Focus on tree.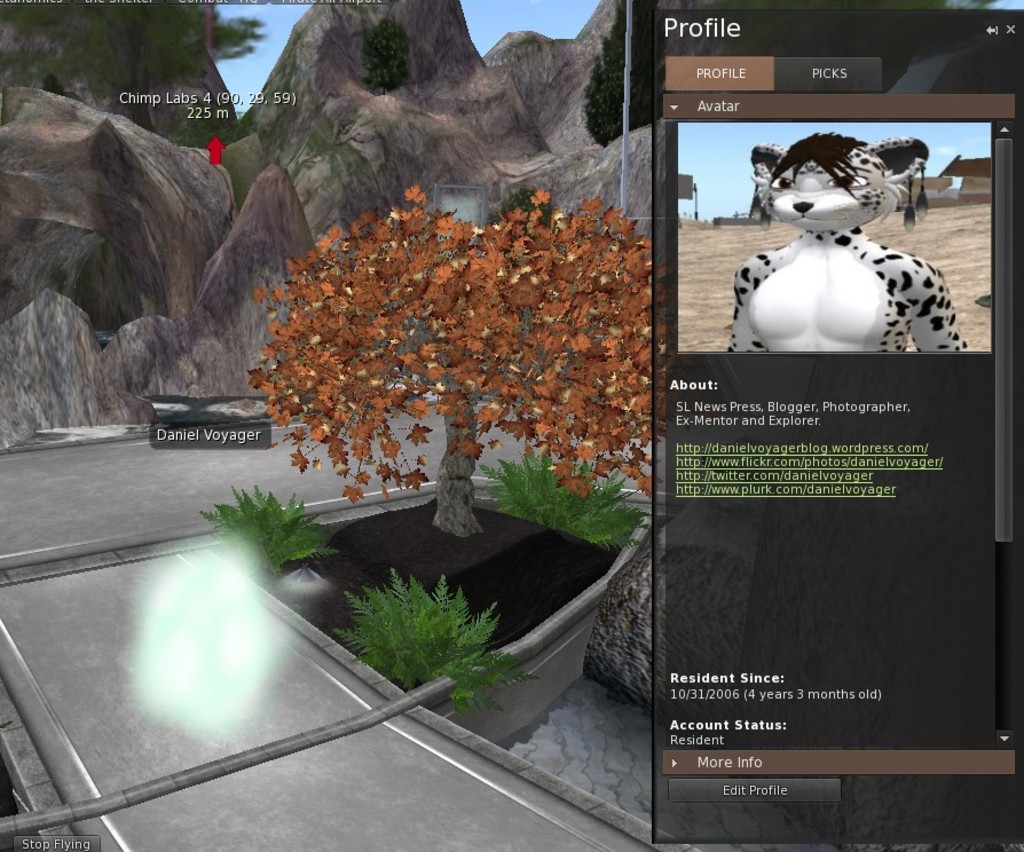
Focused at (left=205, top=15, right=268, bottom=69).
